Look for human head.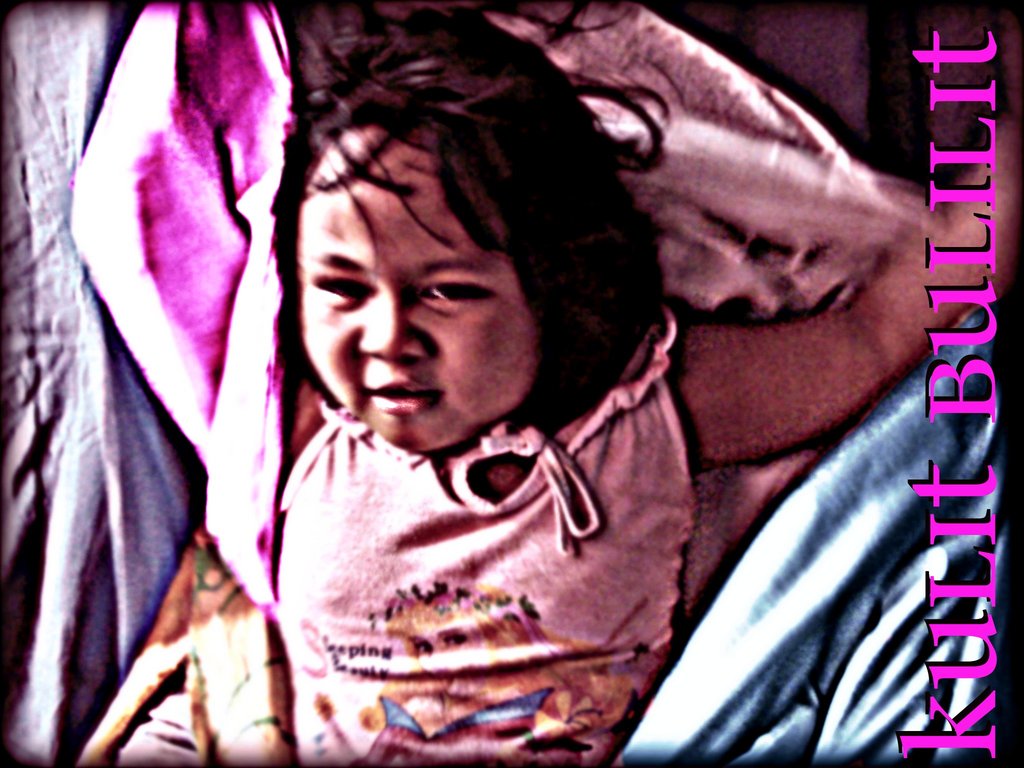
Found: [275,29,650,441].
